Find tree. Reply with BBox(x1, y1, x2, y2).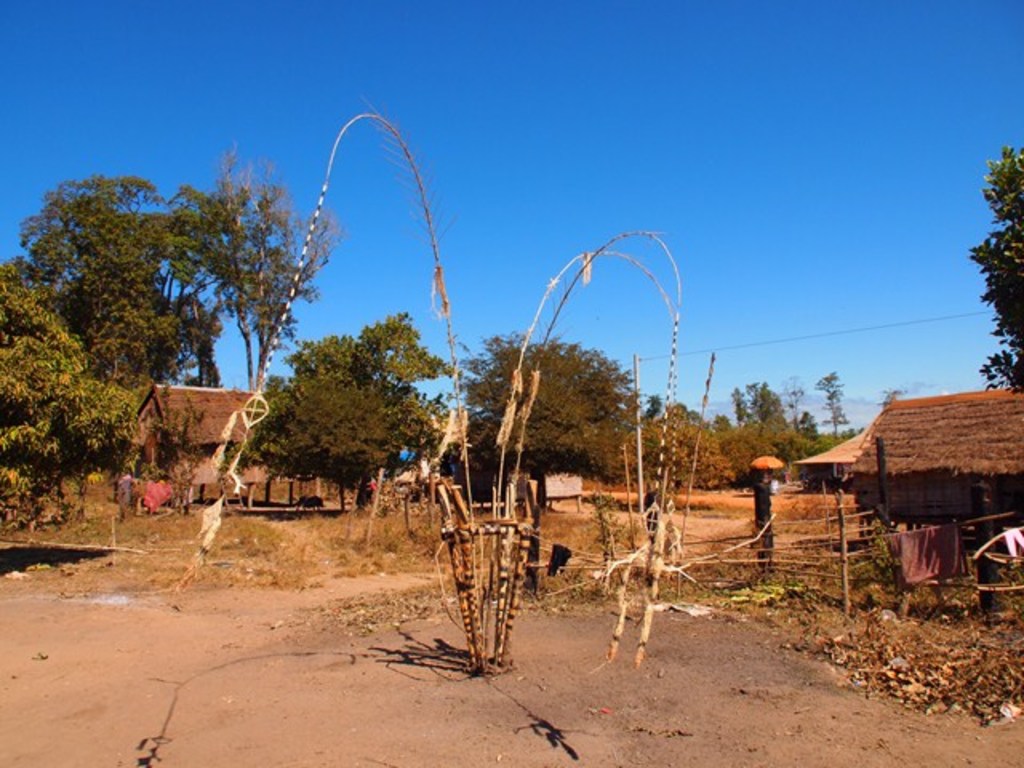
BBox(304, 304, 480, 387).
